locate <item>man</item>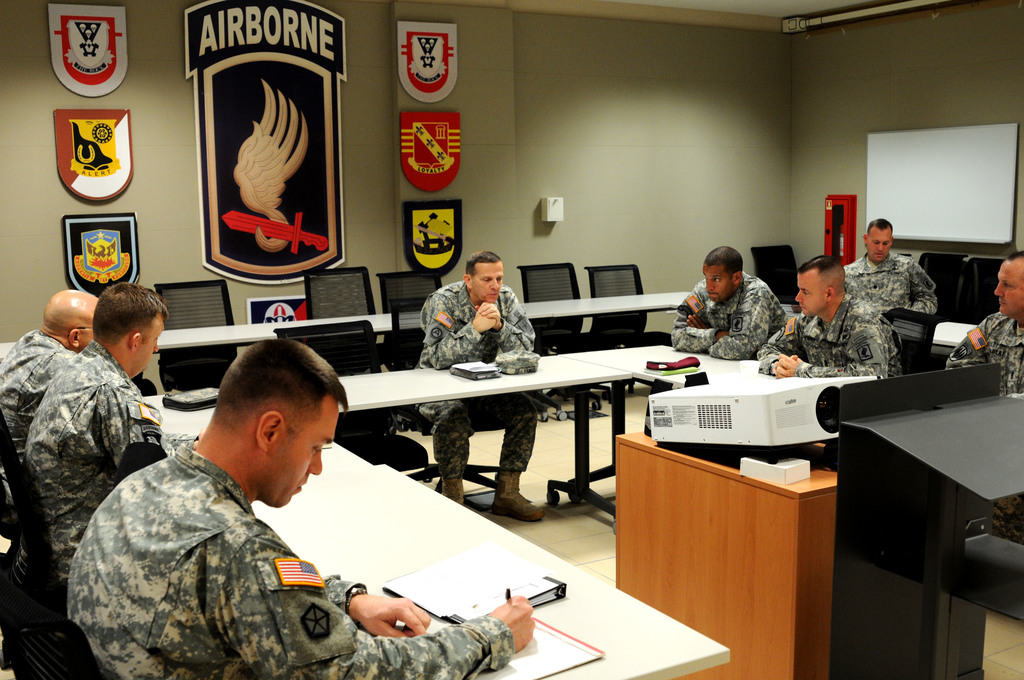
locate(844, 218, 938, 315)
